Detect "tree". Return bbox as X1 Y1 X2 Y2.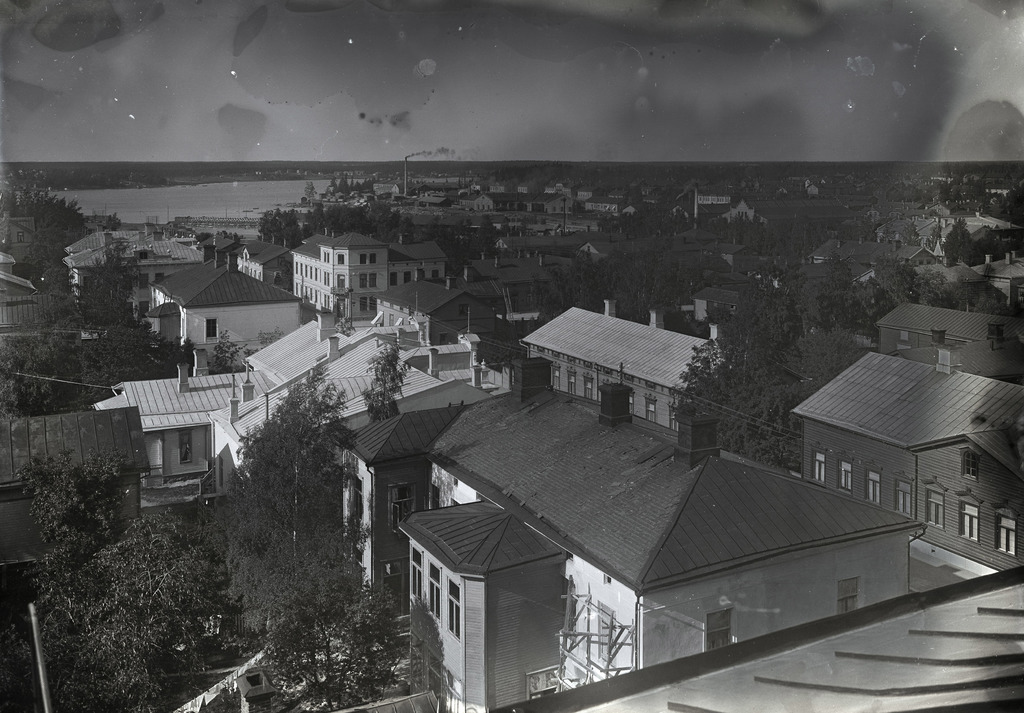
255 207 300 250.
